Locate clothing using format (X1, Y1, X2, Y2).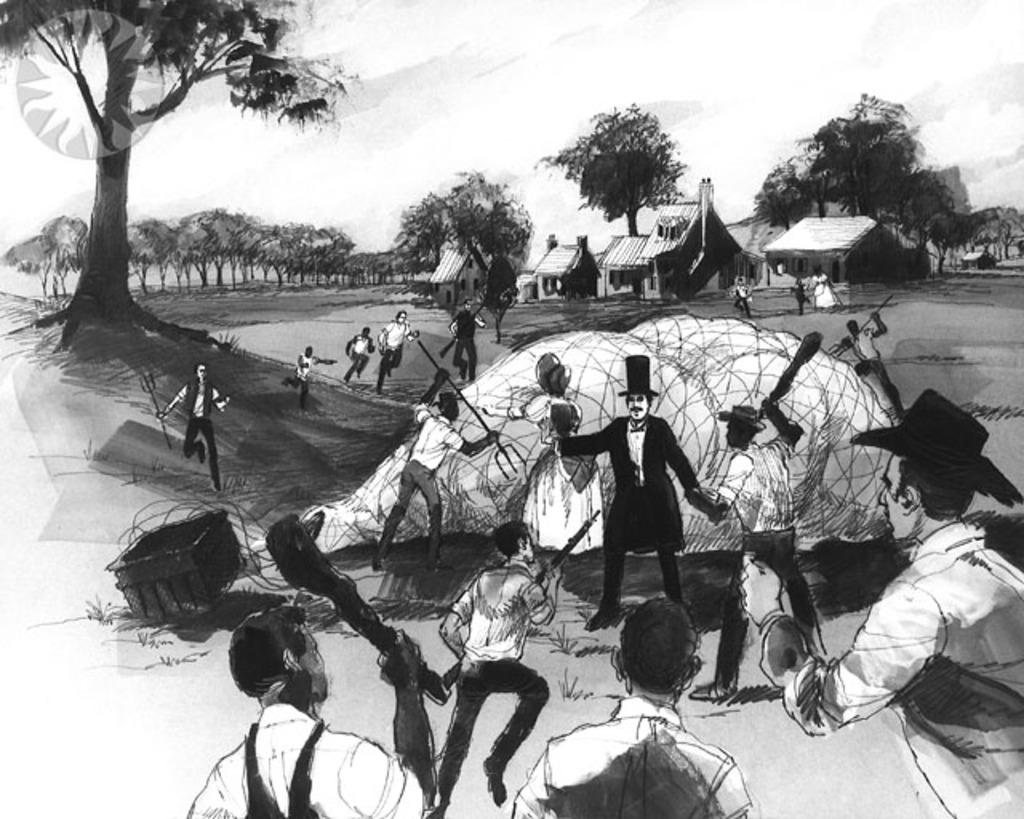
(787, 283, 814, 307).
